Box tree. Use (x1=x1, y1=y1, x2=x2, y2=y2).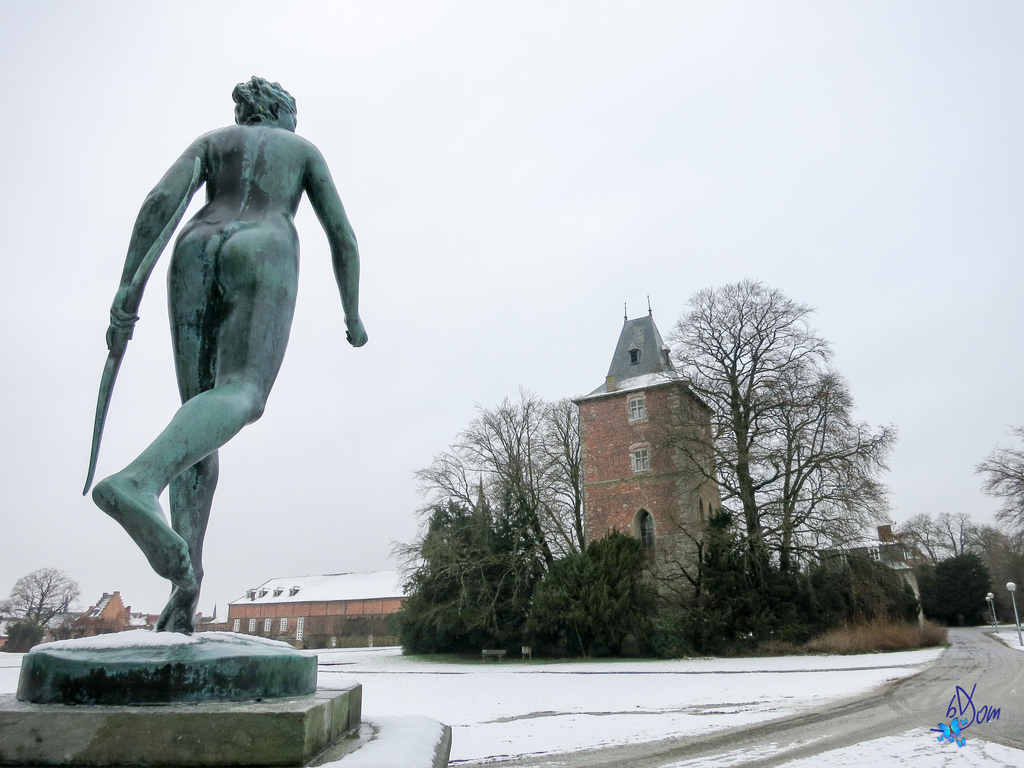
(x1=893, y1=506, x2=971, y2=565).
